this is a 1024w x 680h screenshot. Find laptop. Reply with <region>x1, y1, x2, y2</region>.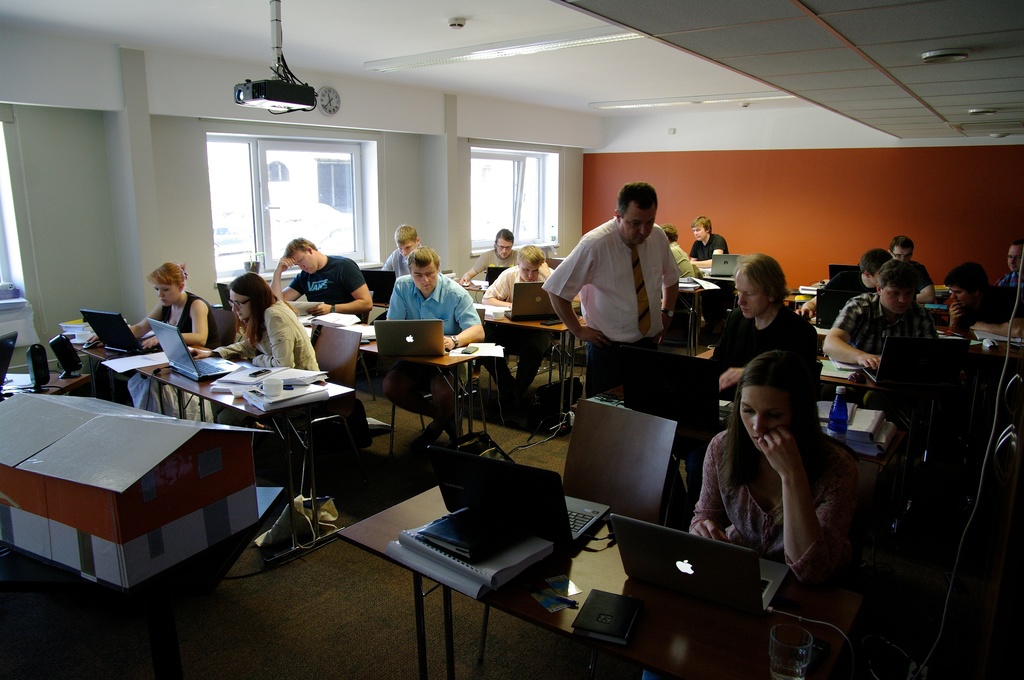
<region>370, 317, 441, 360</region>.
